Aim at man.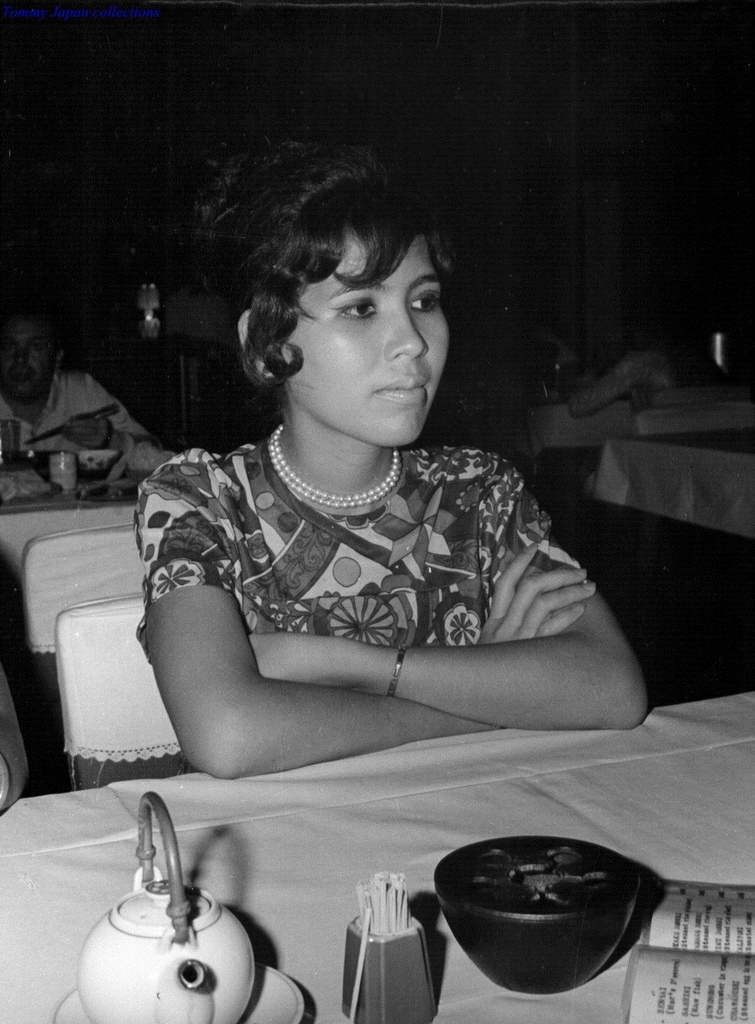
Aimed at (0,314,179,461).
